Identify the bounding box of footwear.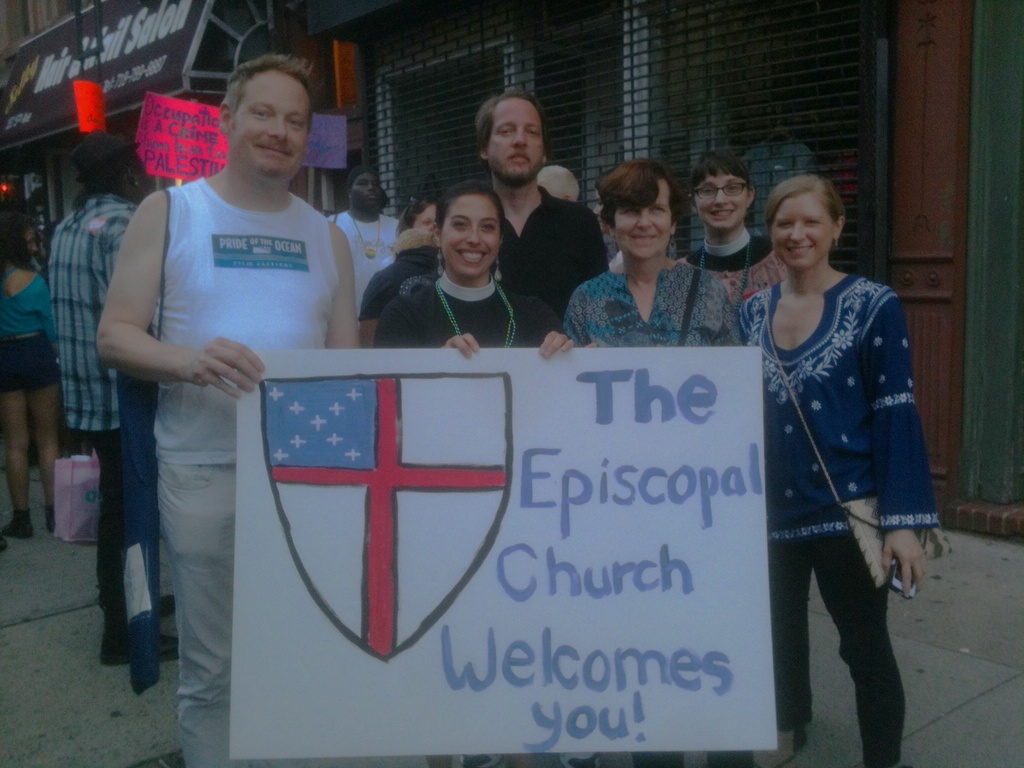
x1=100 y1=632 x2=177 y2=663.
